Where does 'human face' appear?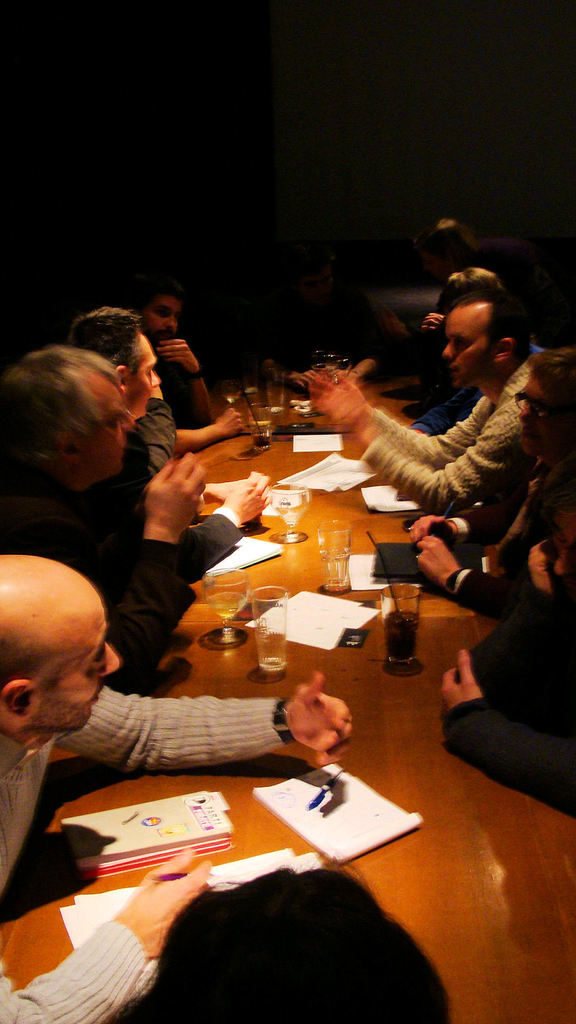
Appears at <region>517, 372, 573, 456</region>.
